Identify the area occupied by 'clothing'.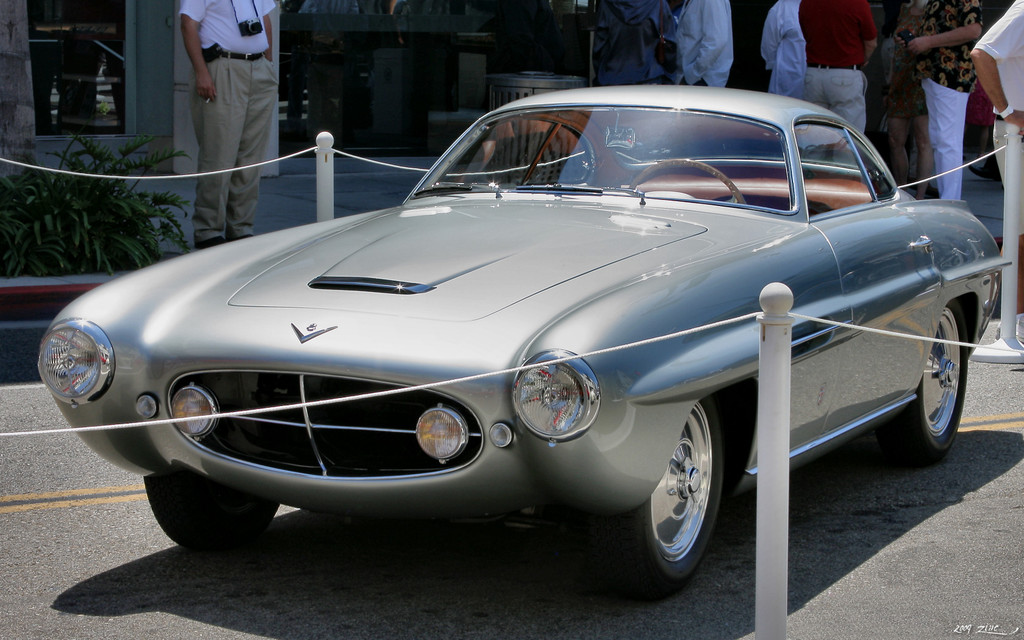
Area: locate(172, 0, 276, 224).
